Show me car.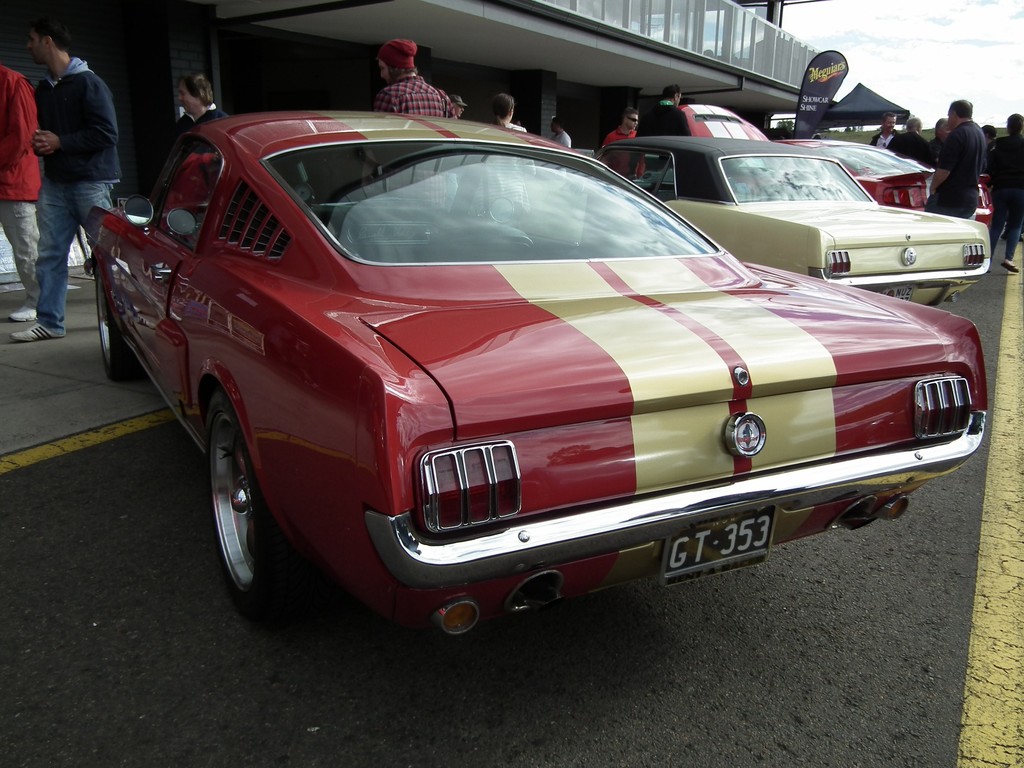
car is here: x1=85 y1=105 x2=991 y2=628.
